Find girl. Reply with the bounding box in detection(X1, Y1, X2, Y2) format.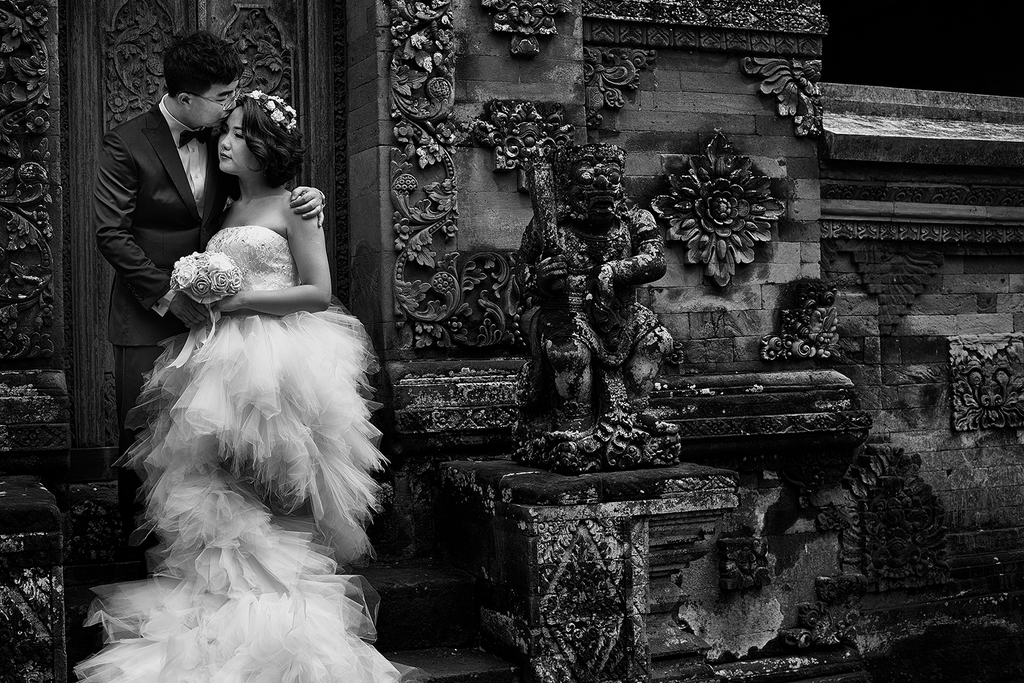
detection(70, 89, 380, 682).
